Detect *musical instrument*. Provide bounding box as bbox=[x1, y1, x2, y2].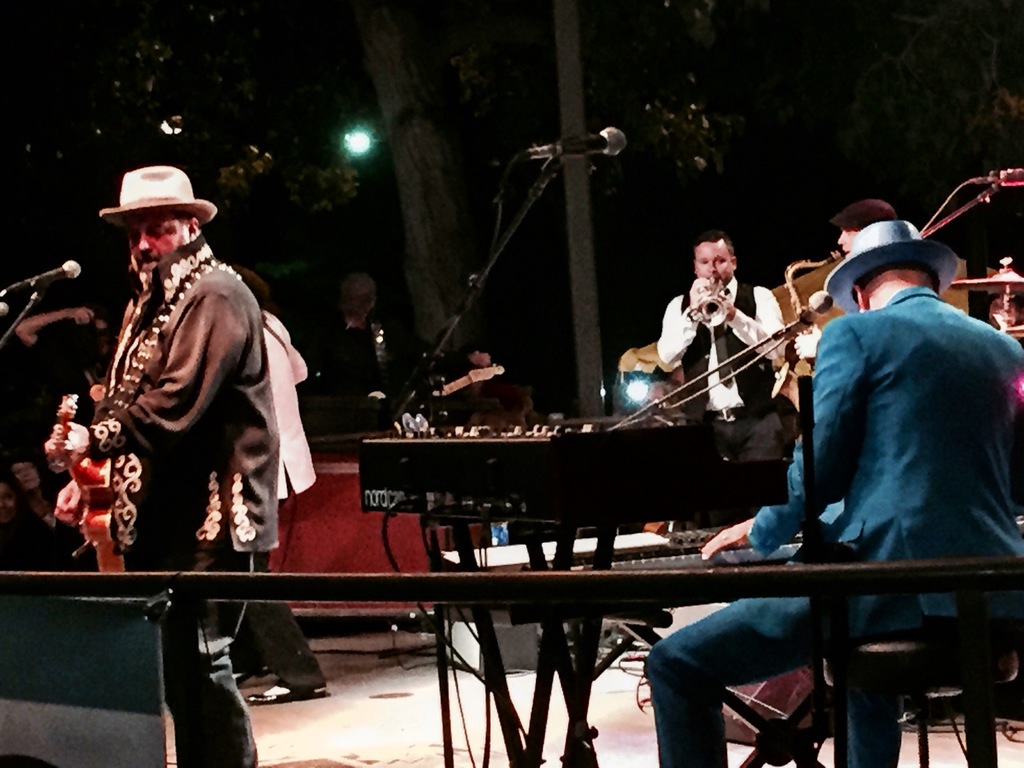
bbox=[692, 277, 730, 325].
